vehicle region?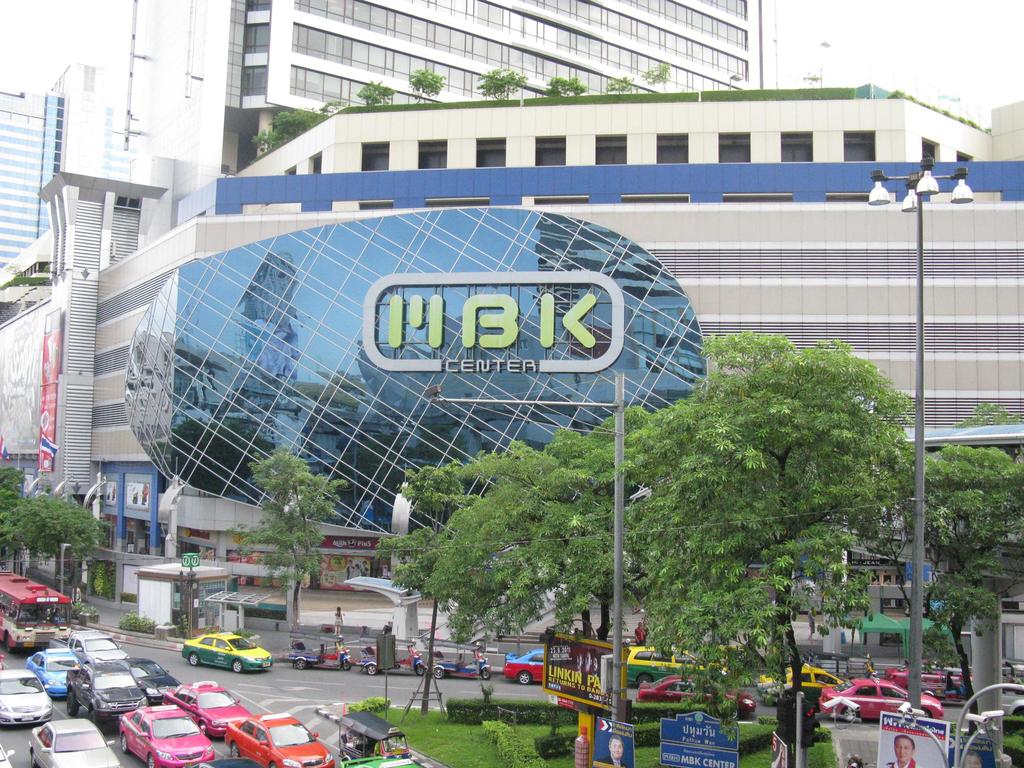
(628,671,751,717)
